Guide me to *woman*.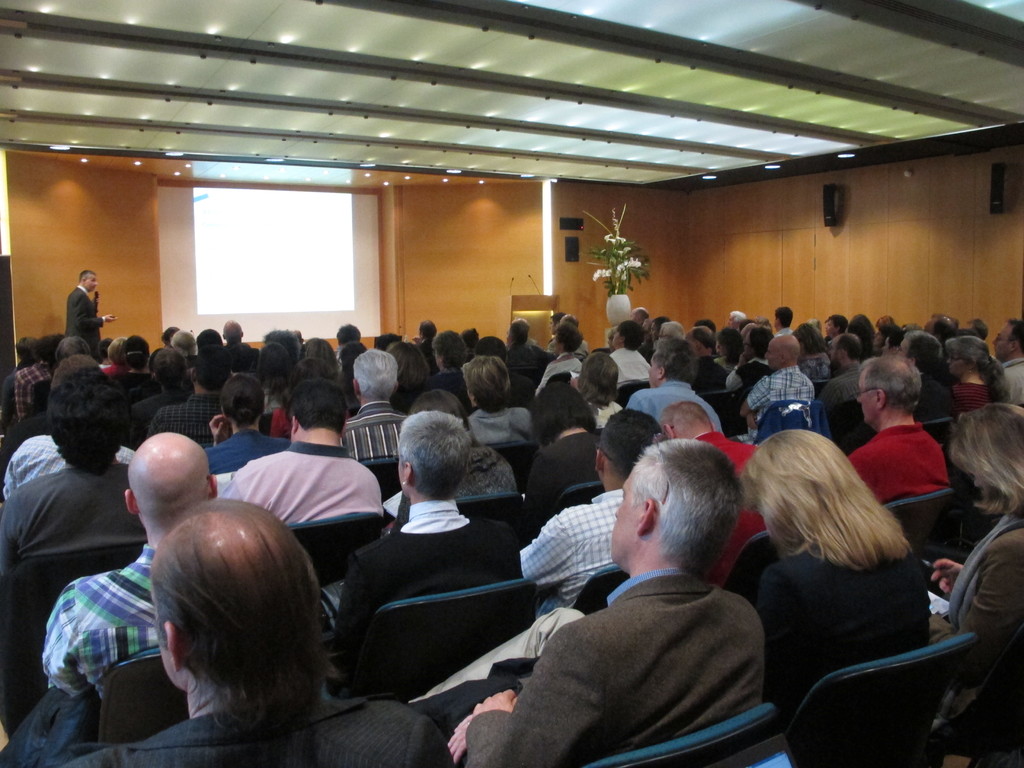
Guidance: box(849, 312, 876, 364).
